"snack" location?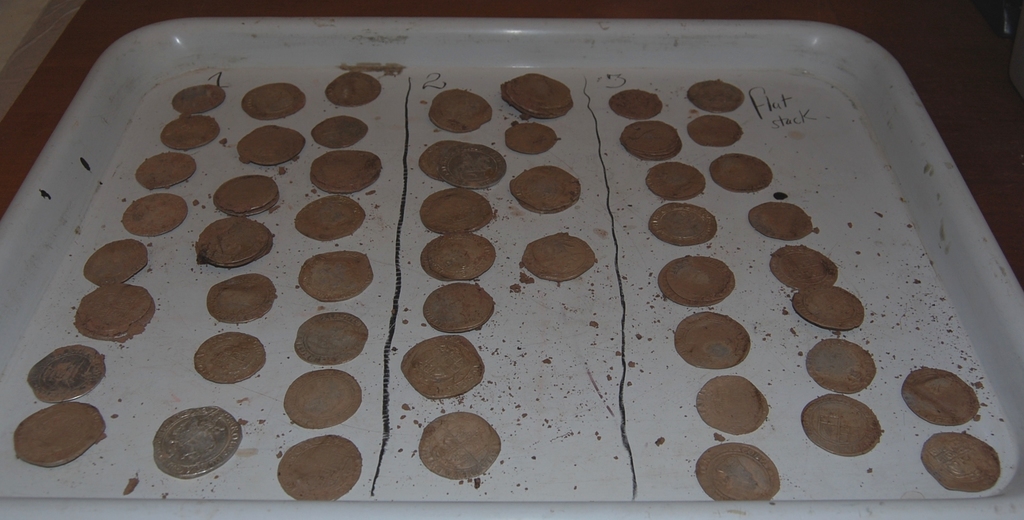
BBox(506, 77, 571, 120)
